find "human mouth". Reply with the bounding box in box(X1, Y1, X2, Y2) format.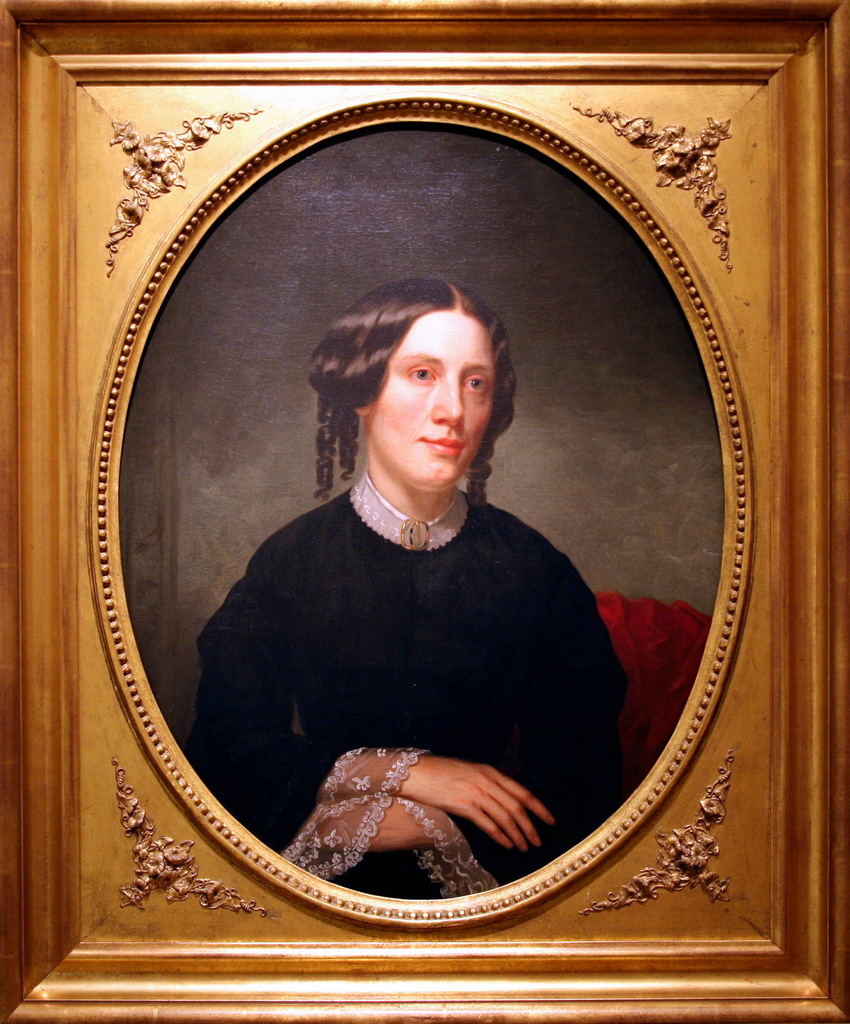
box(417, 431, 465, 459).
